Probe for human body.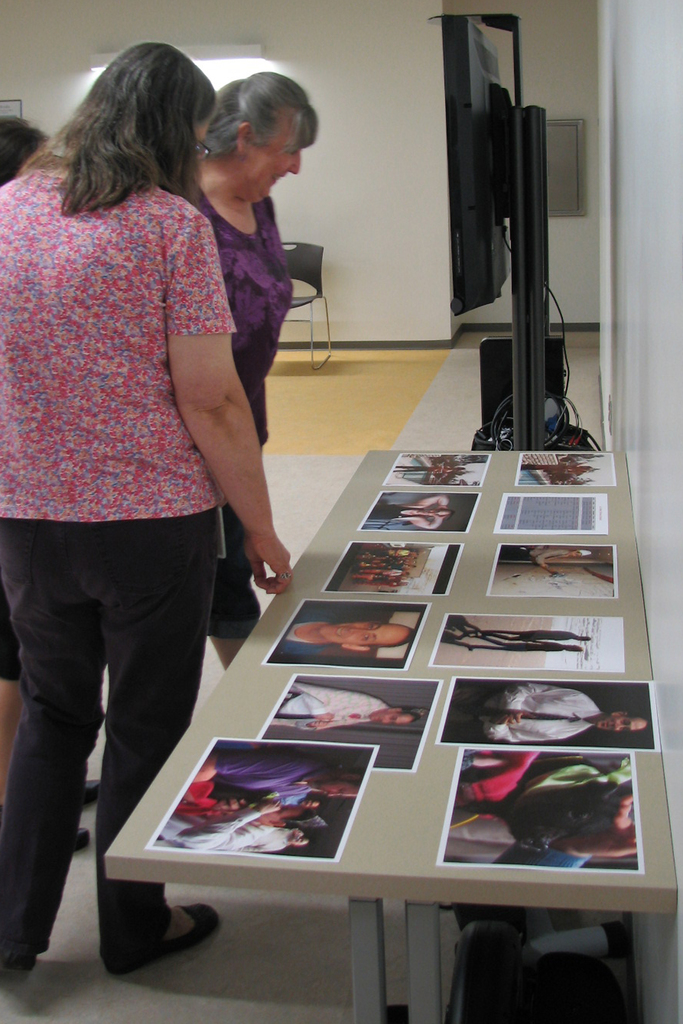
Probe result: BBox(145, 803, 279, 854).
